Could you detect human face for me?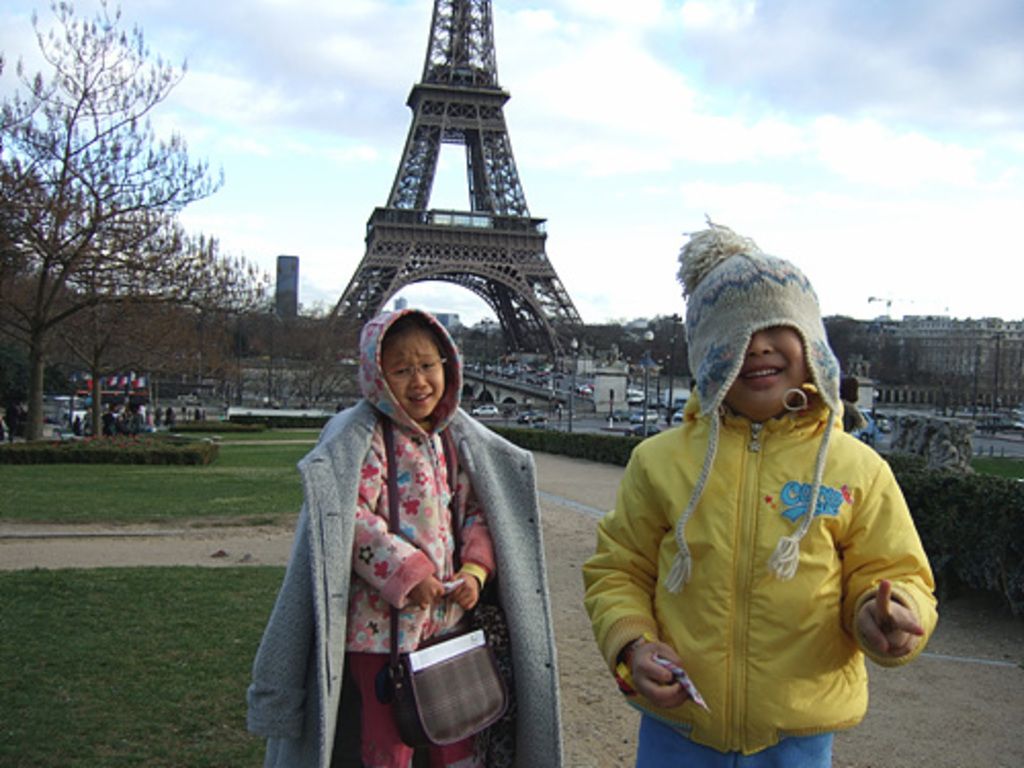
Detection result: [715,326,807,410].
